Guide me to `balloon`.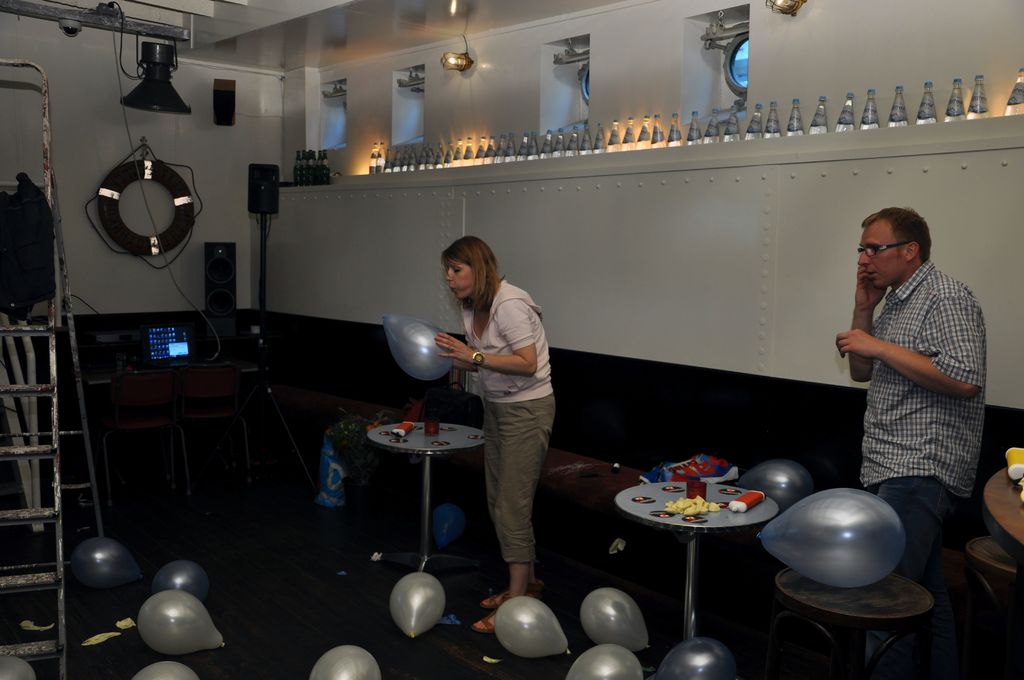
Guidance: [139, 590, 221, 655].
